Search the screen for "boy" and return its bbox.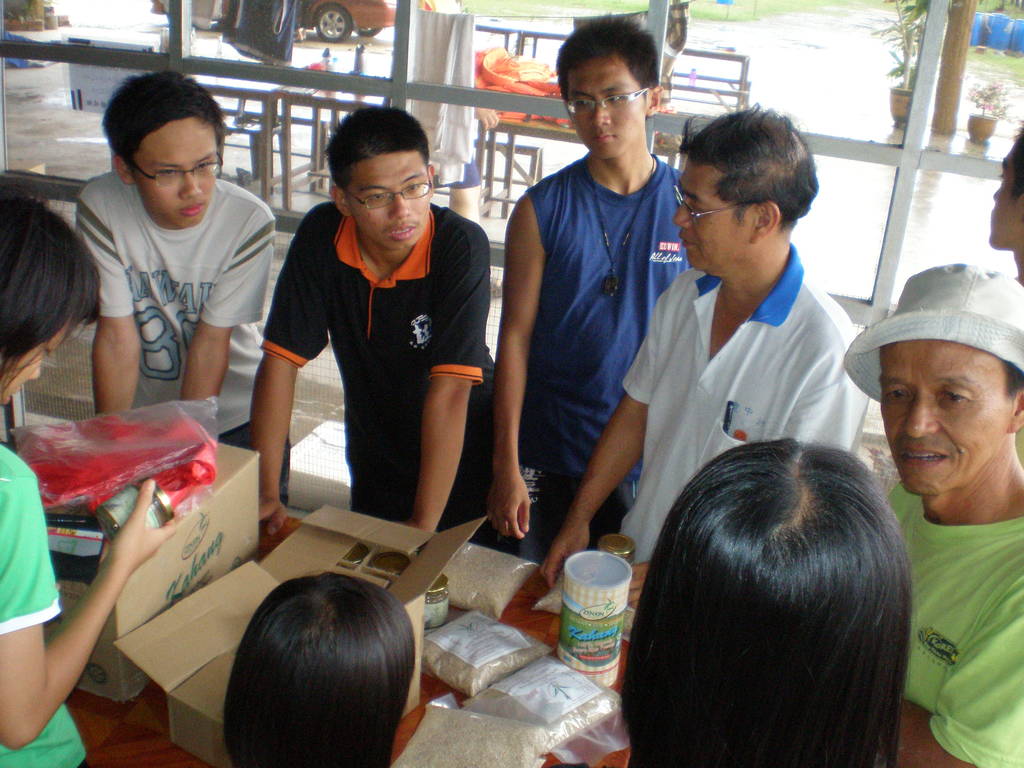
Found: bbox(232, 111, 518, 568).
